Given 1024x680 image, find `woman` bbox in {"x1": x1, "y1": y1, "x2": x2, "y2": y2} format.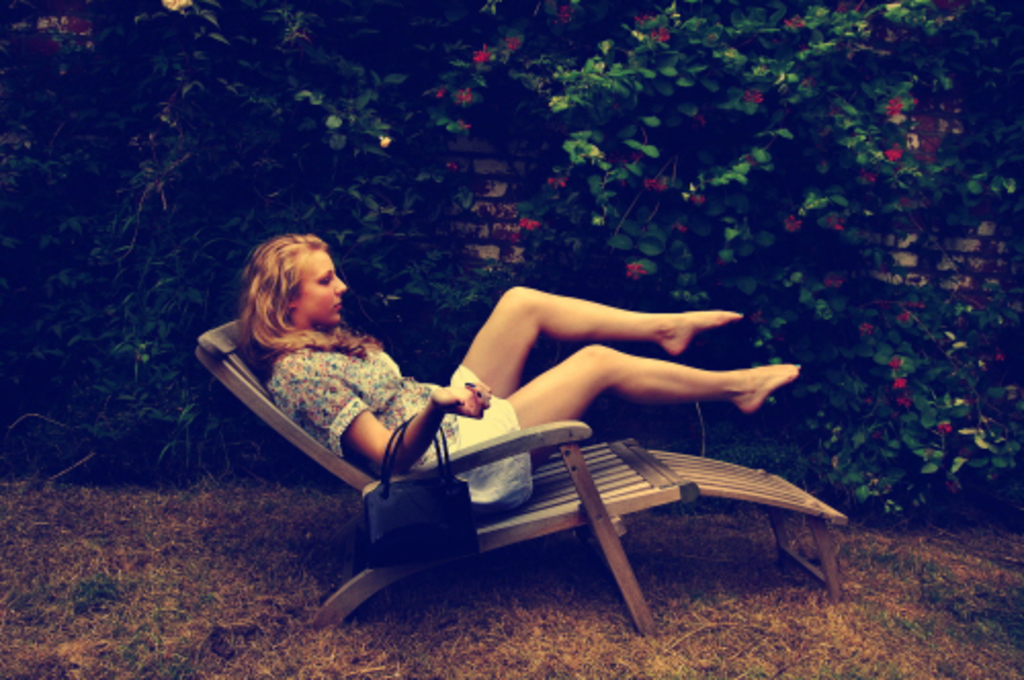
{"x1": 227, "y1": 233, "x2": 797, "y2": 516}.
